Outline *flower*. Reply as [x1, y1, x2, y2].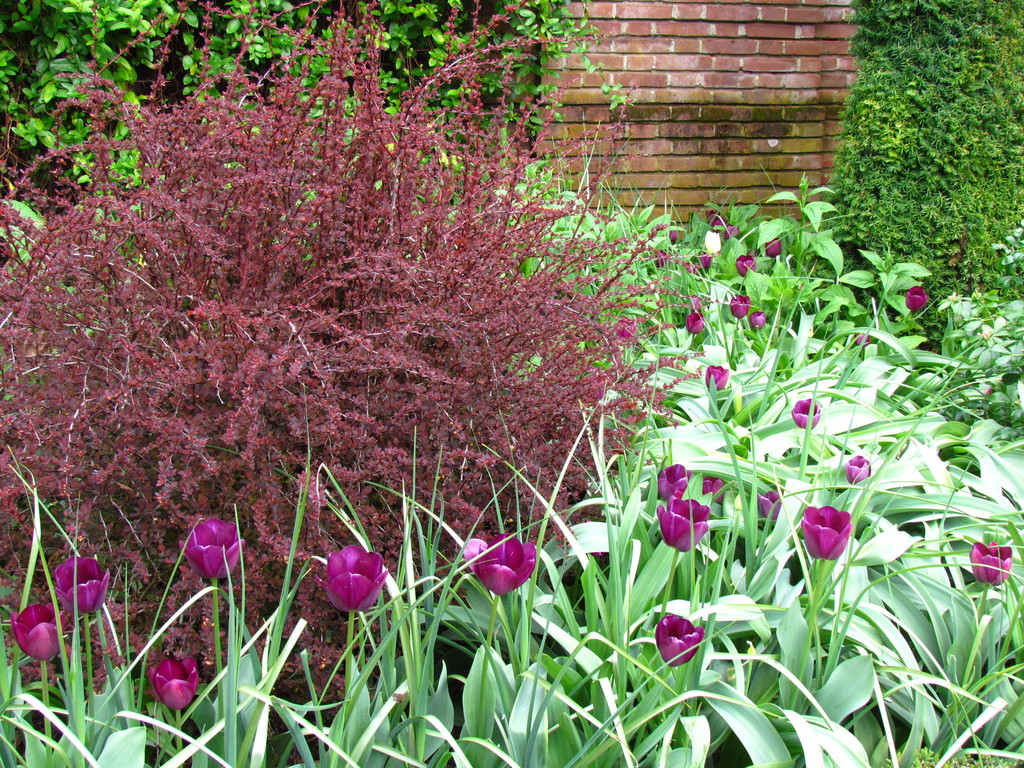
[682, 309, 705, 336].
